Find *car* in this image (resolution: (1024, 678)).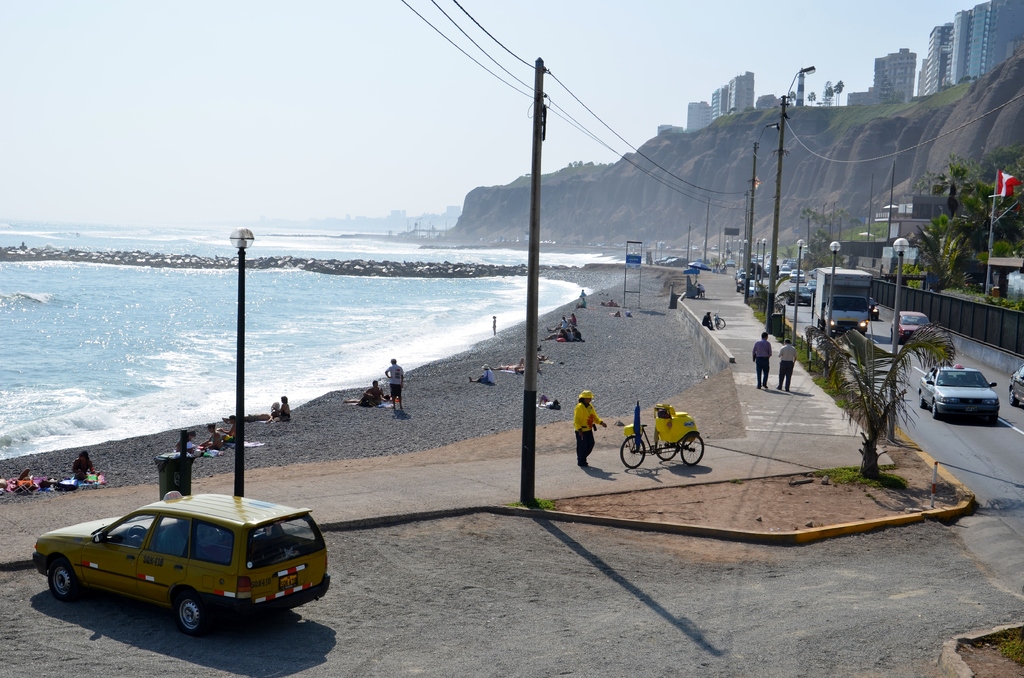
x1=915, y1=362, x2=1001, y2=423.
